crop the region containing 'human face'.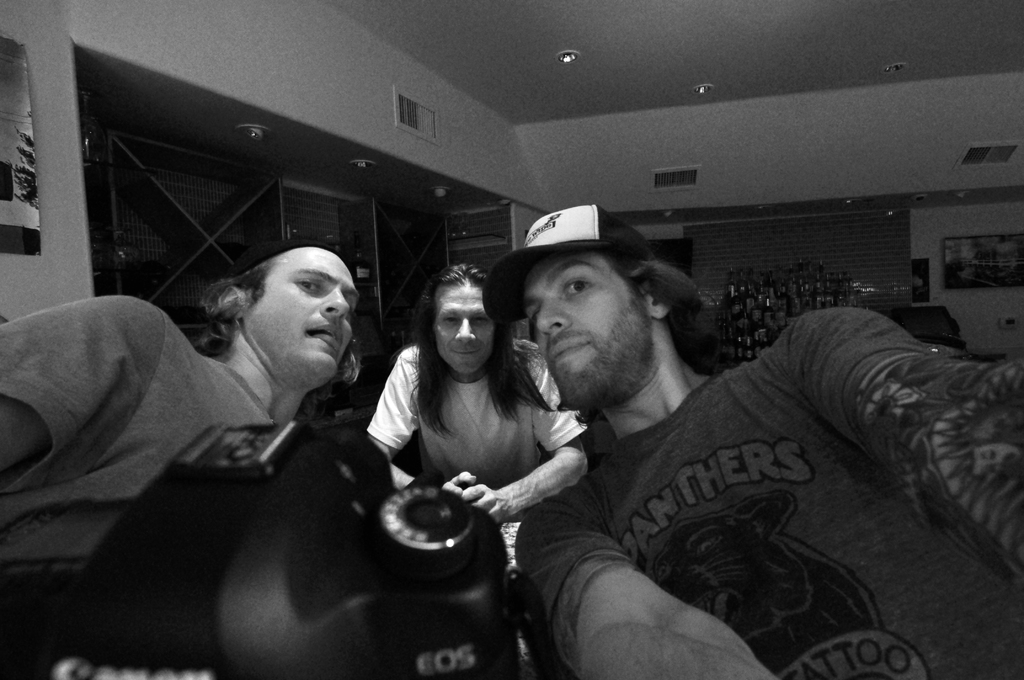
Crop region: 244 247 359 385.
